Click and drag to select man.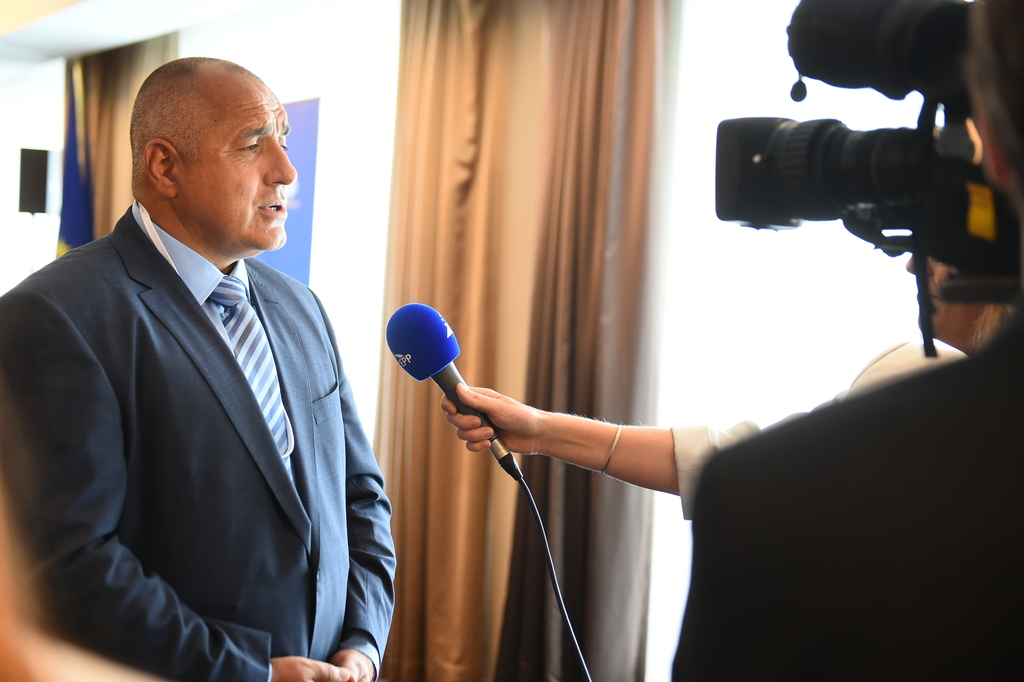
Selection: {"left": 668, "top": 0, "right": 1023, "bottom": 681}.
